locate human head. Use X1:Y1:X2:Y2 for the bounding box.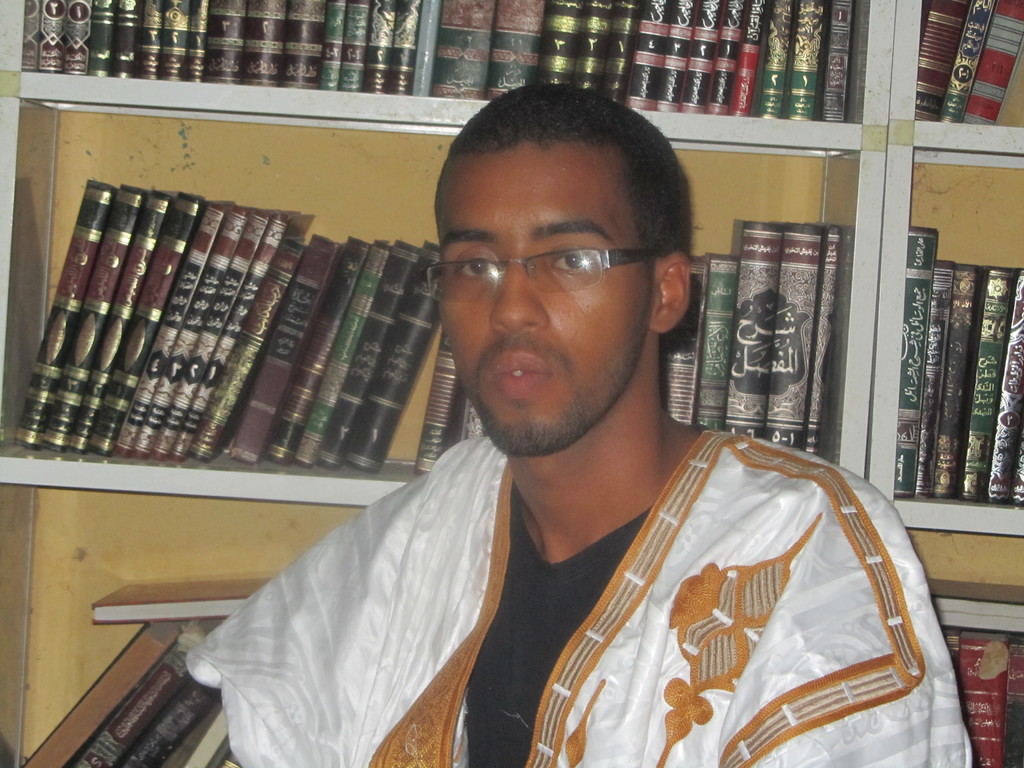
424:97:680:381.
